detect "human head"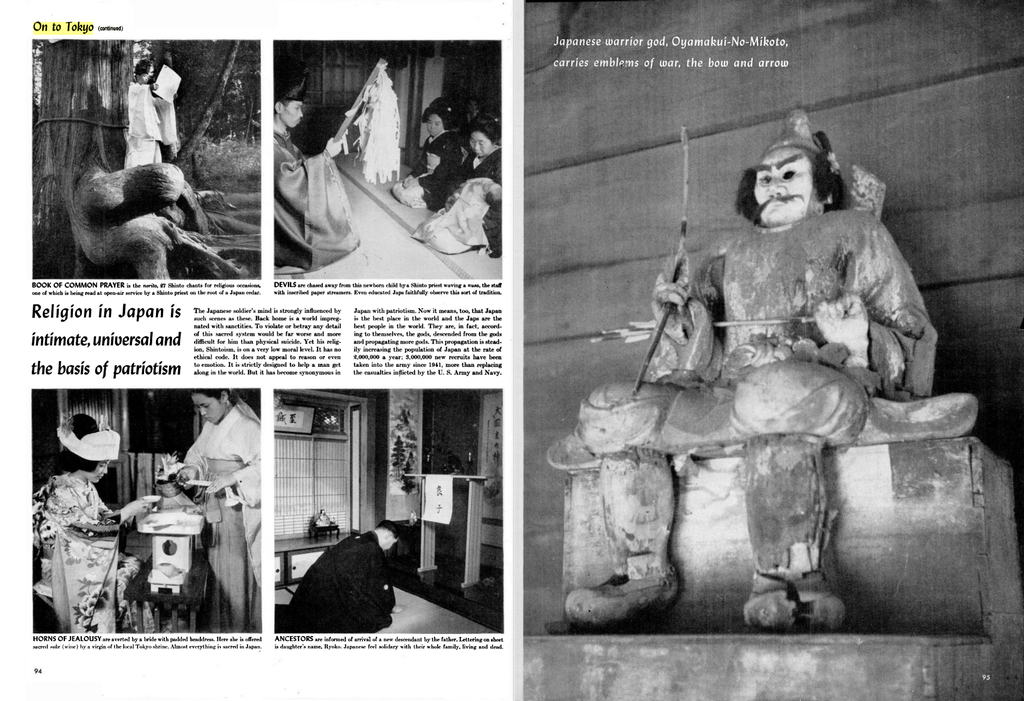
rect(422, 107, 449, 136)
